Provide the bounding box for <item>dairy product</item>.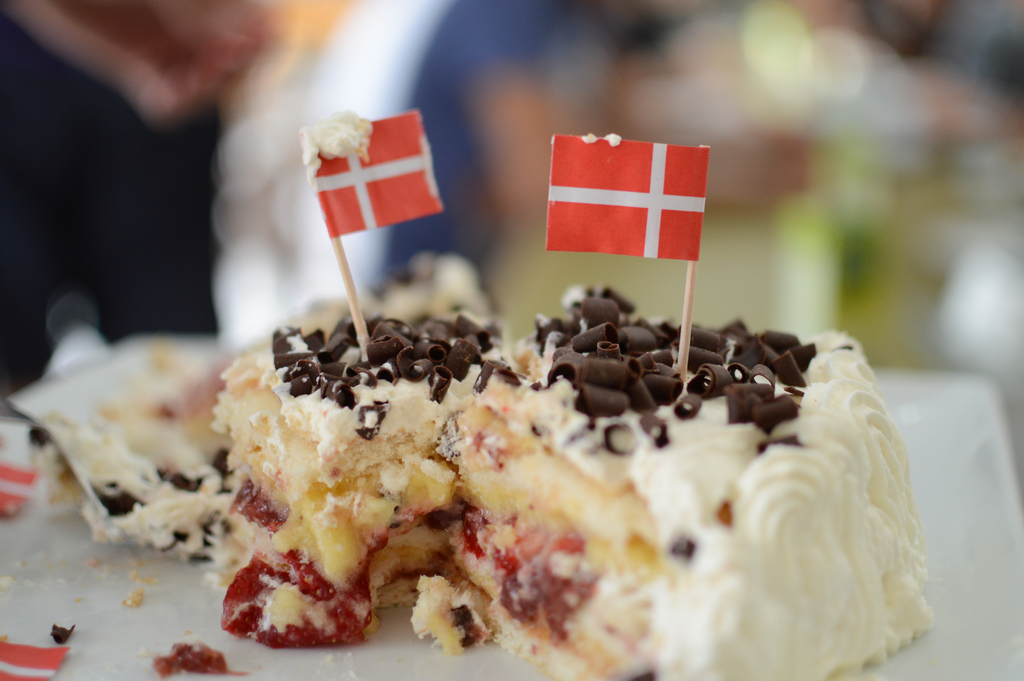
{"left": 260, "top": 278, "right": 913, "bottom": 669}.
